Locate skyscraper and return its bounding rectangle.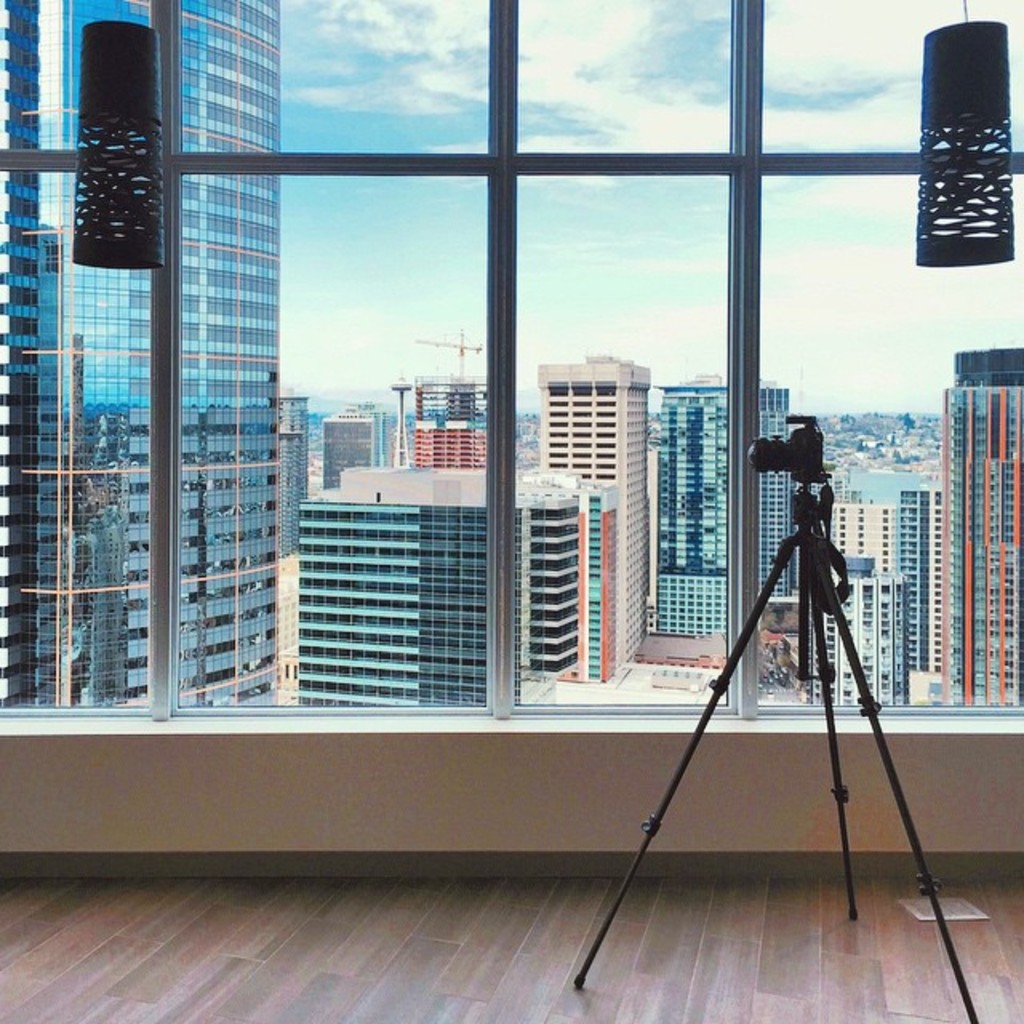
locate(290, 467, 496, 704).
